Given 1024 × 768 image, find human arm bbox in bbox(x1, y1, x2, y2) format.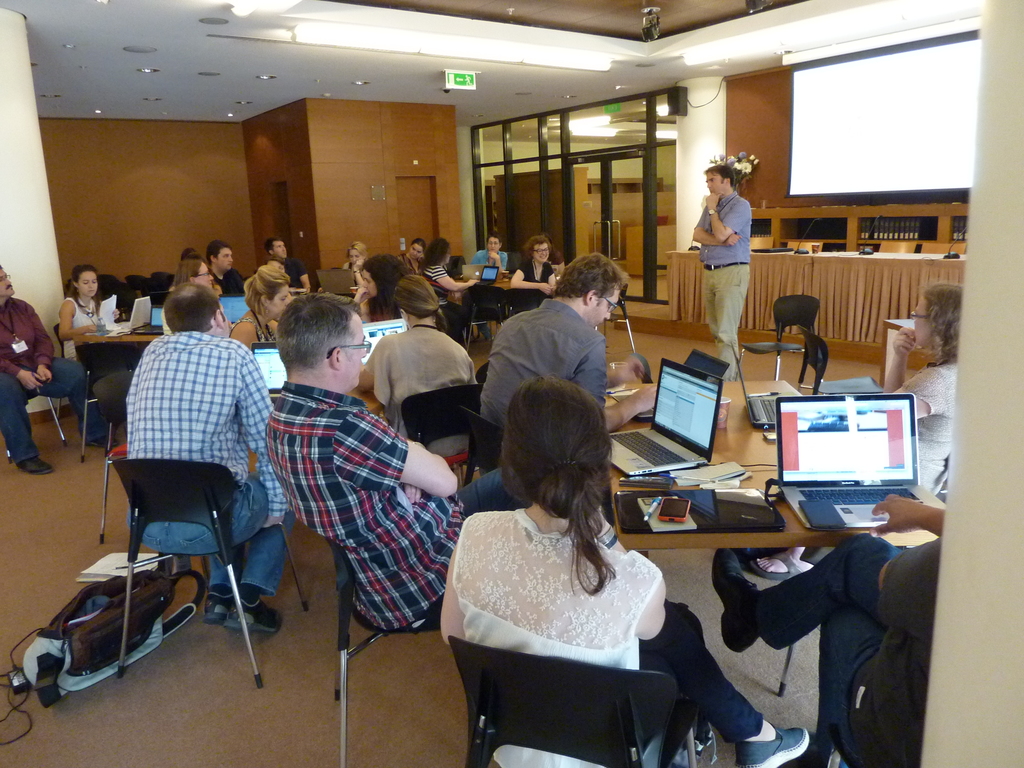
bbox(0, 342, 48, 401).
